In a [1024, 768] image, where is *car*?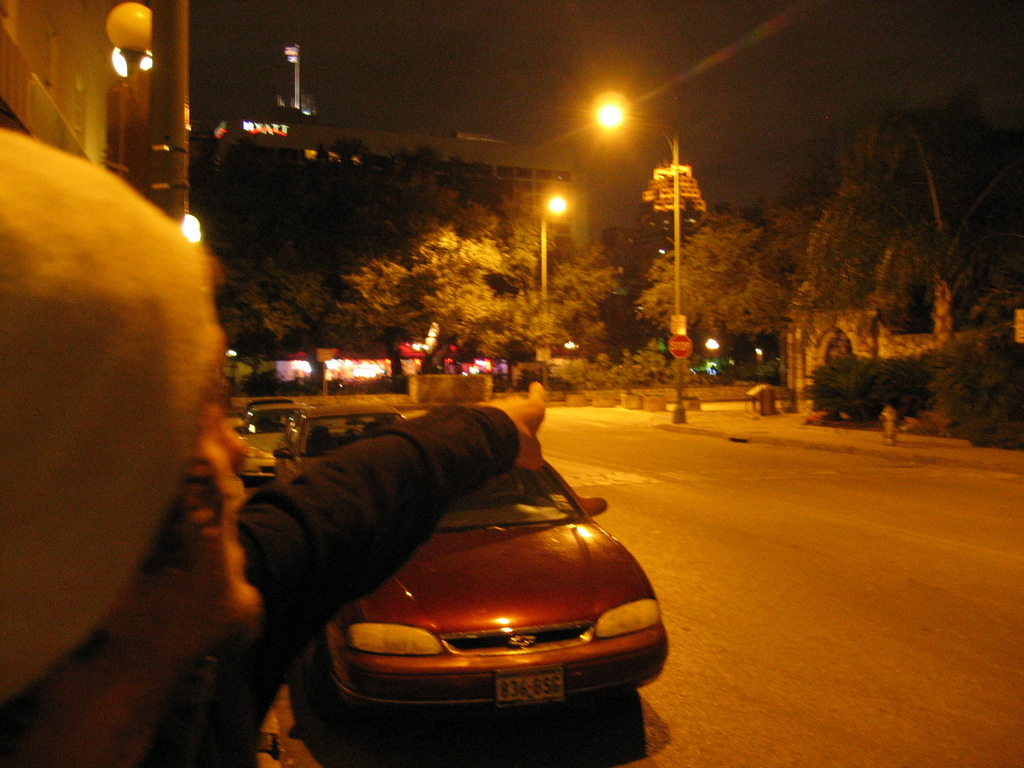
crop(273, 404, 407, 485).
